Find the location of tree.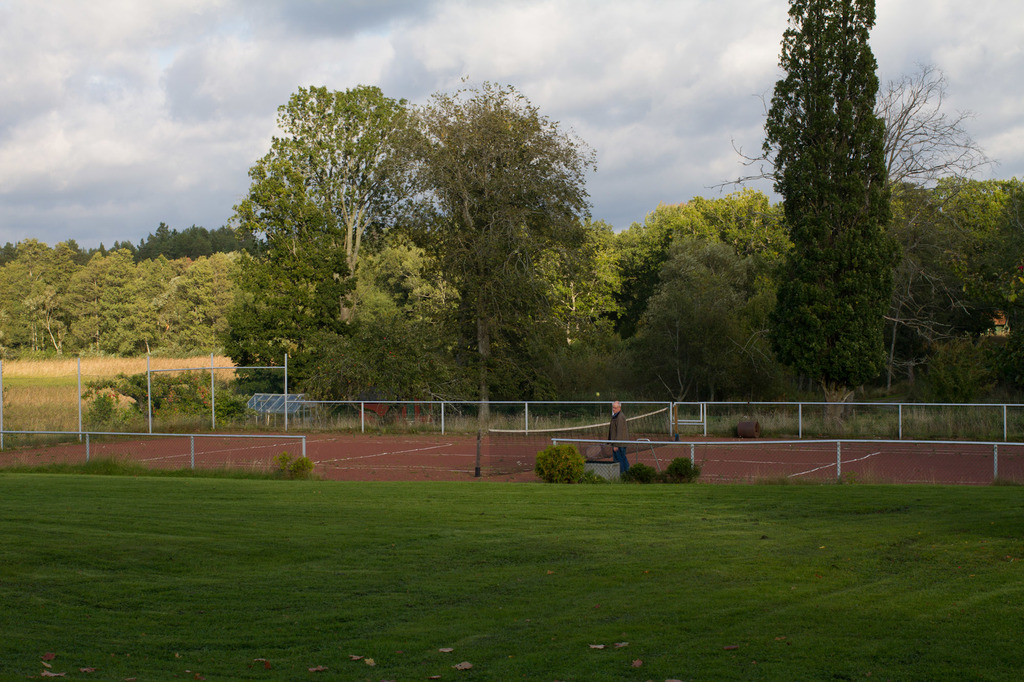
Location: 386:67:598:422.
